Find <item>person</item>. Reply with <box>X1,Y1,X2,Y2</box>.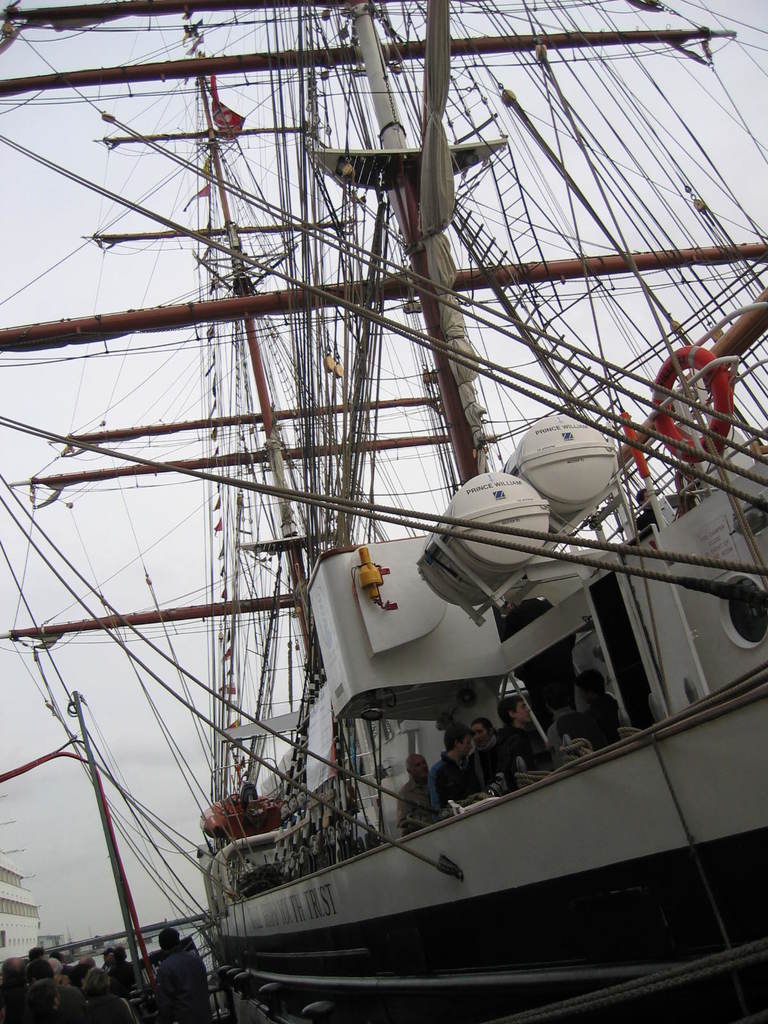
<box>543,685,578,765</box>.
